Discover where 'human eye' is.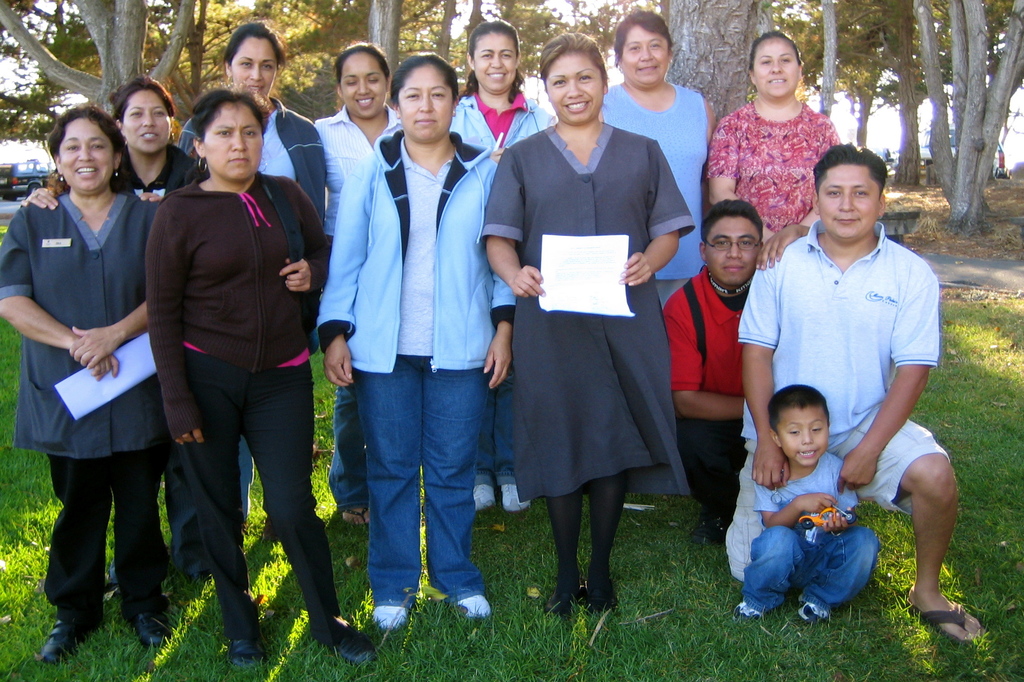
Discovered at left=740, top=236, right=751, bottom=250.
